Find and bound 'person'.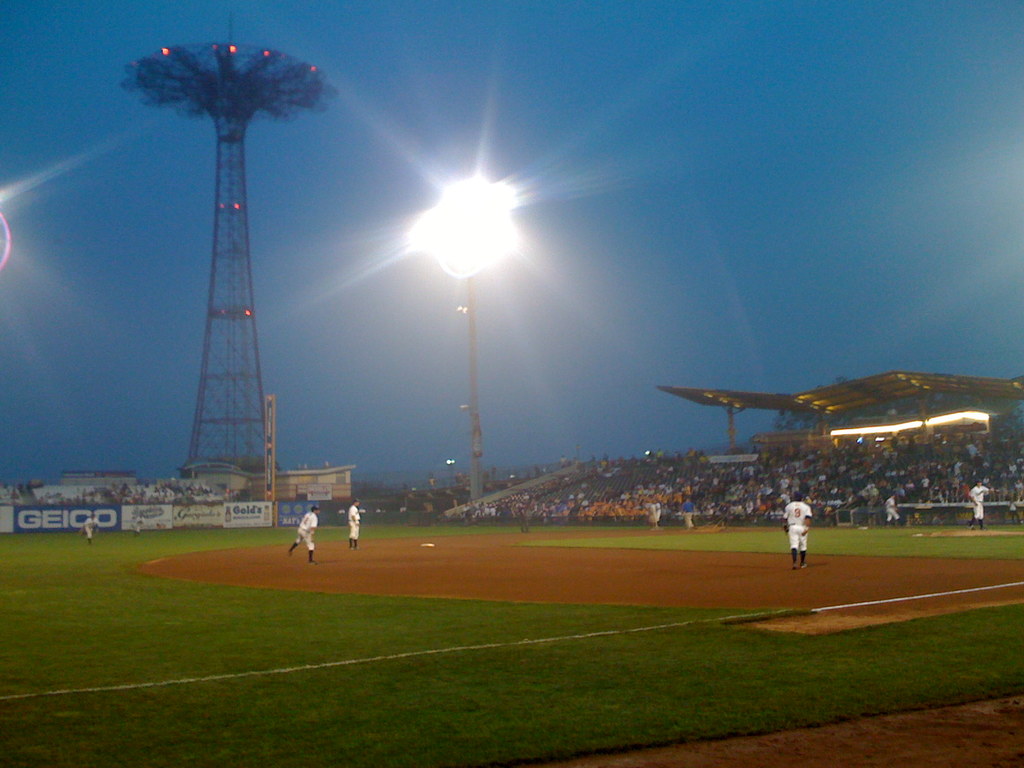
Bound: bbox=[346, 500, 360, 549].
